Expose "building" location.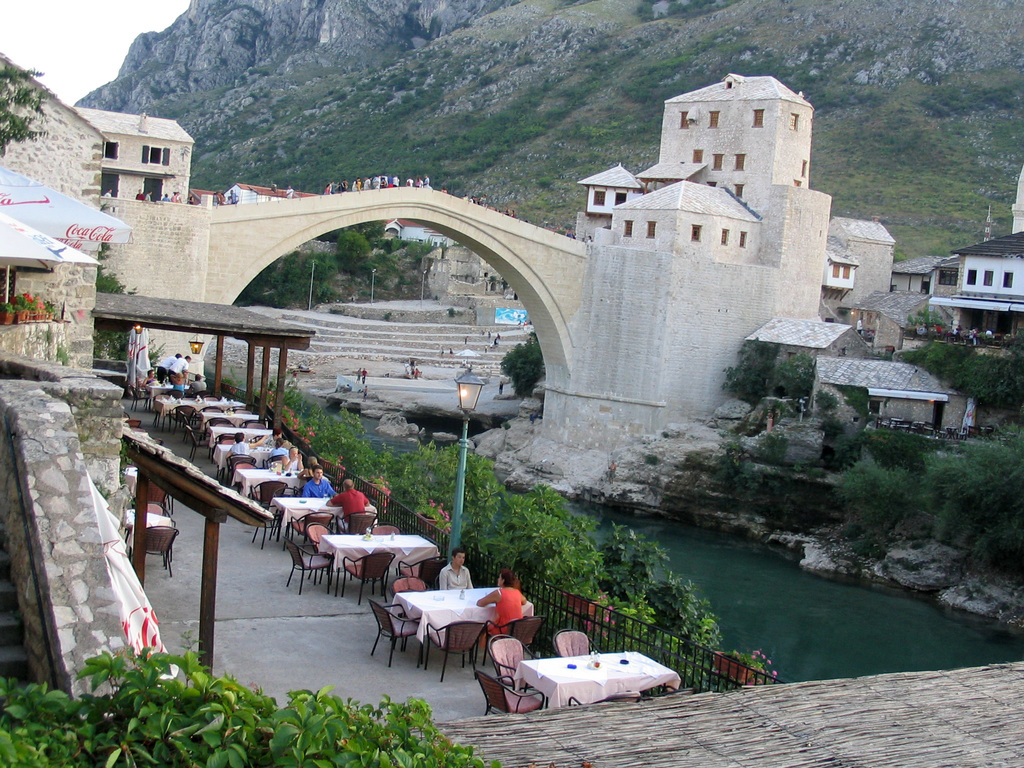
Exposed at <region>577, 76, 975, 418</region>.
